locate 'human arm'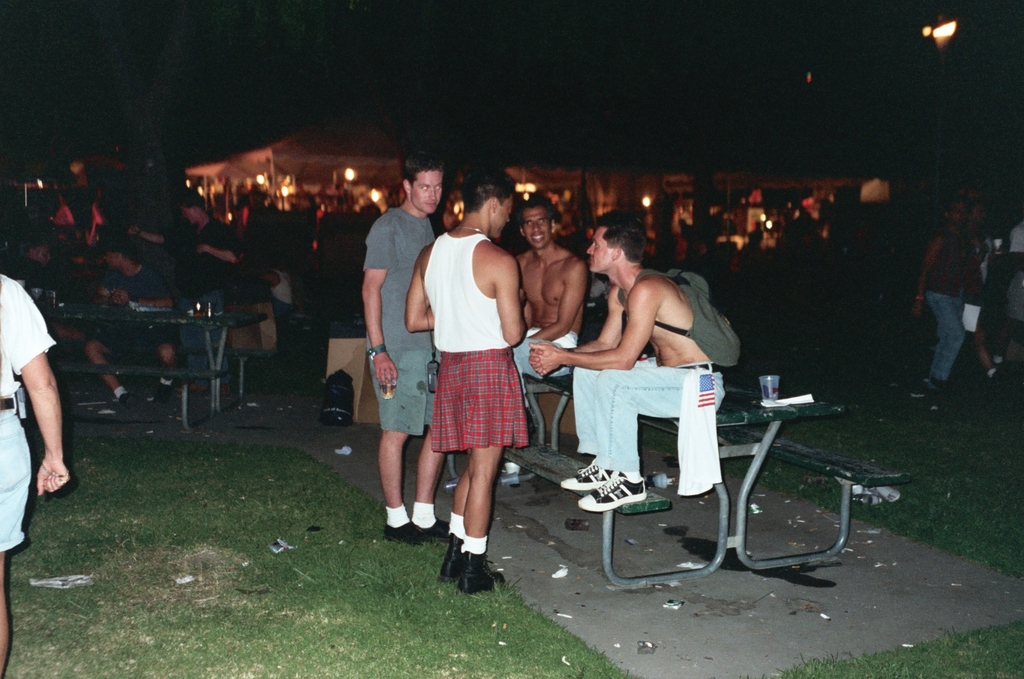
l=9, t=326, r=65, b=505
